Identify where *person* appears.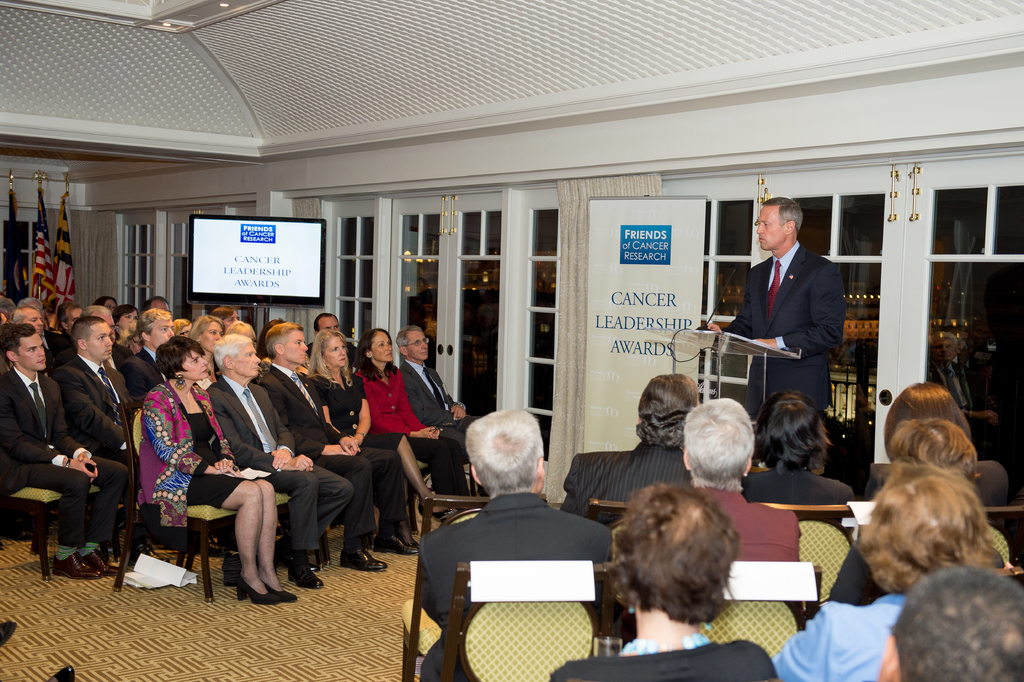
Appears at (345, 326, 483, 512).
